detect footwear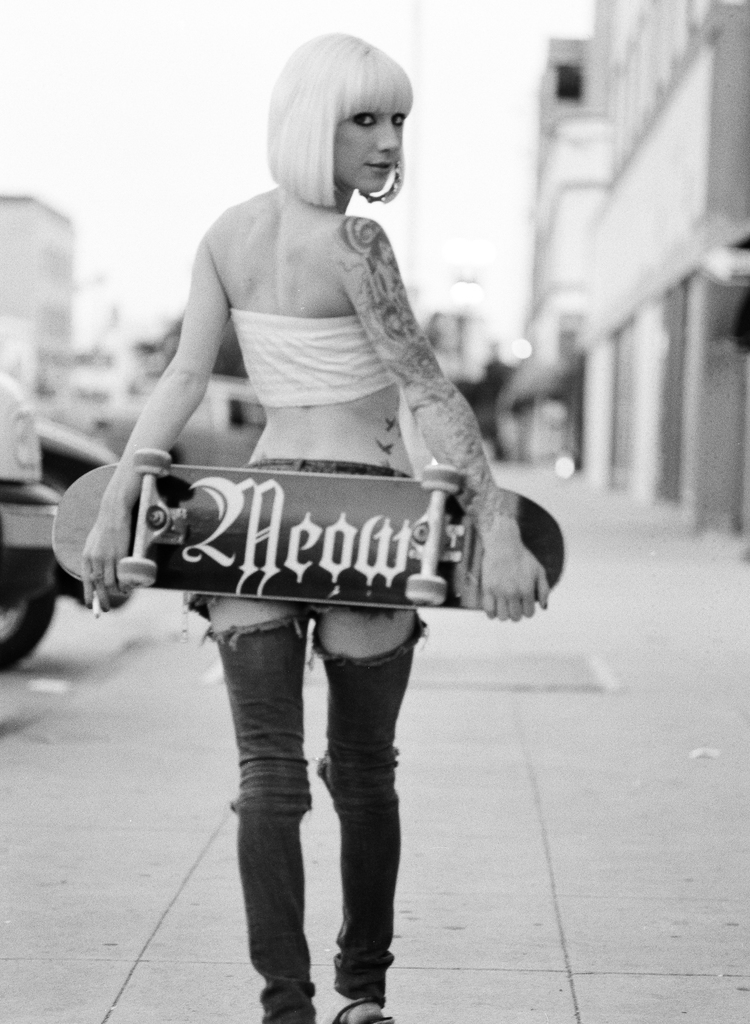
263 994 319 1023
